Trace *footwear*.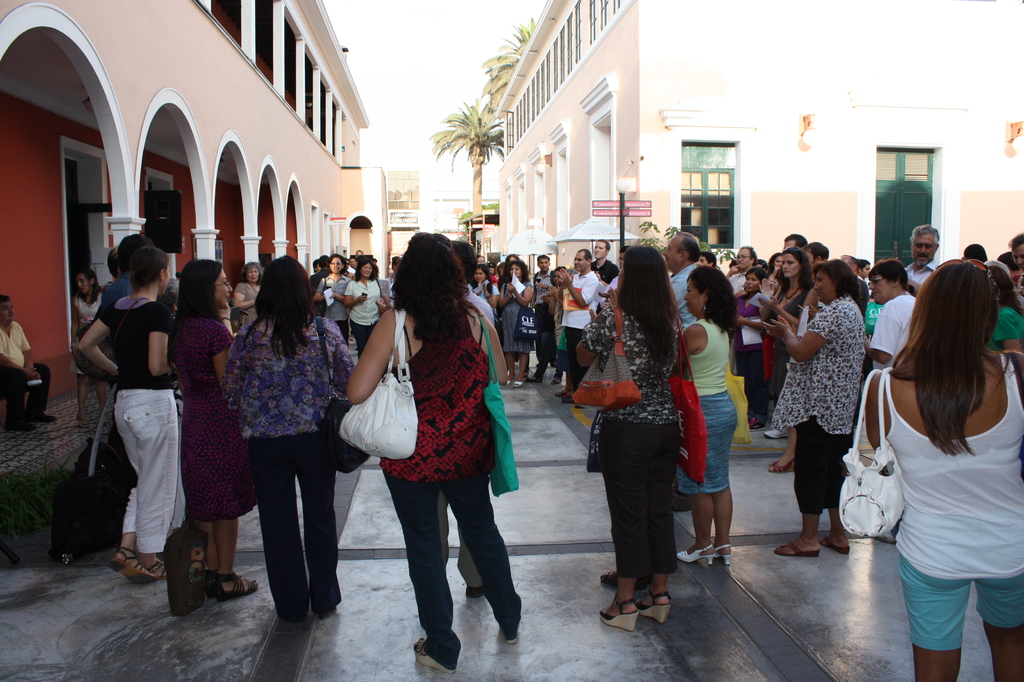
Traced to {"x1": 638, "y1": 592, "x2": 672, "y2": 624}.
